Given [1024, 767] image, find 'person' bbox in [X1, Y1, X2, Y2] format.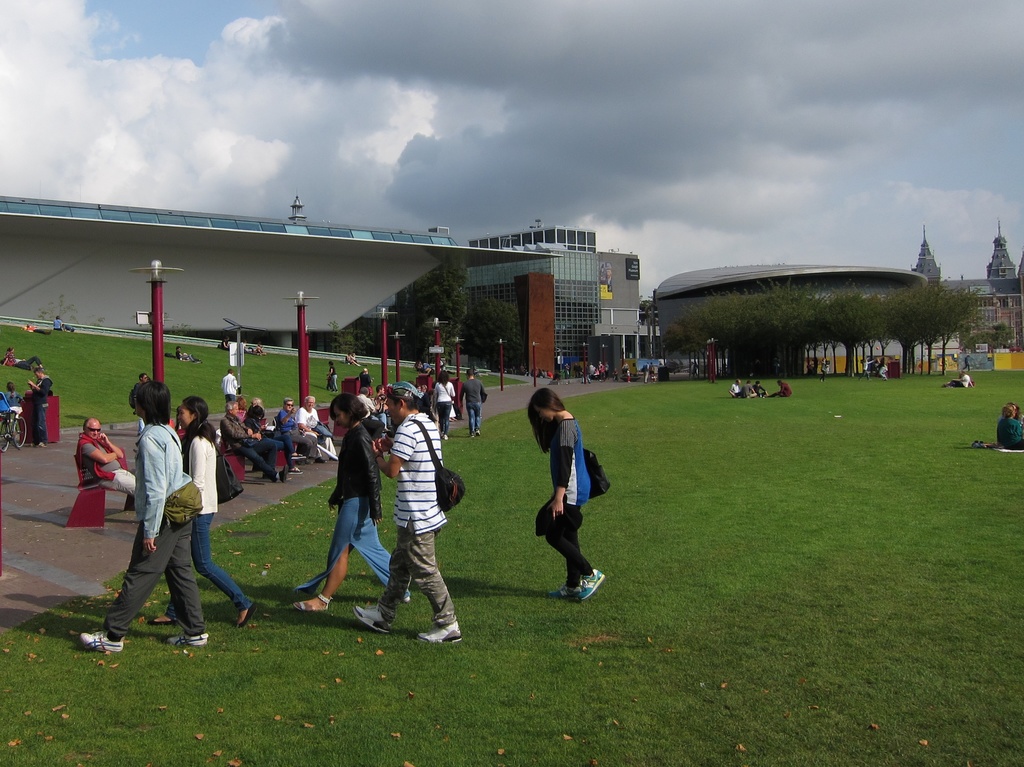
[26, 368, 50, 450].
